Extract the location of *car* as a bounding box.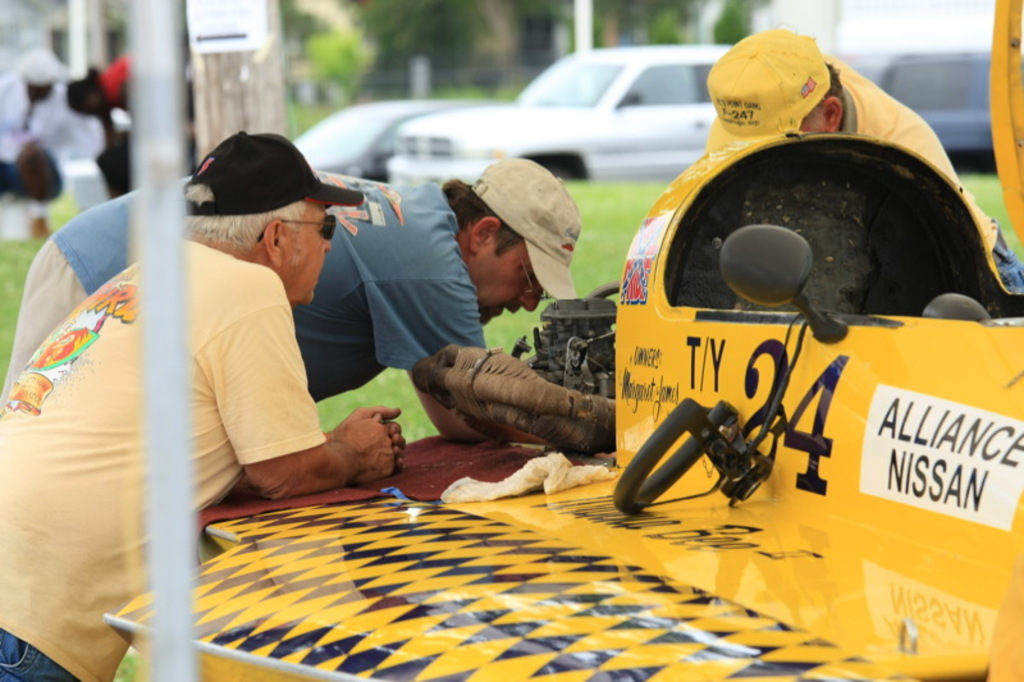
106 0 1023 681.
